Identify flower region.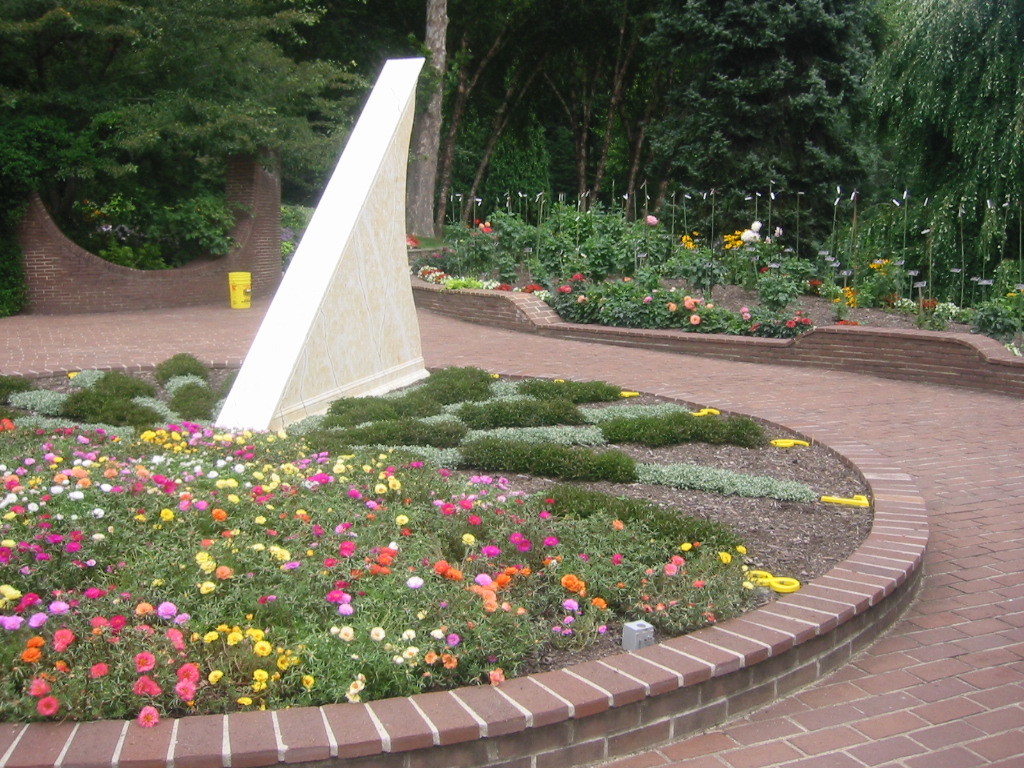
Region: {"x1": 786, "y1": 318, "x2": 795, "y2": 326}.
